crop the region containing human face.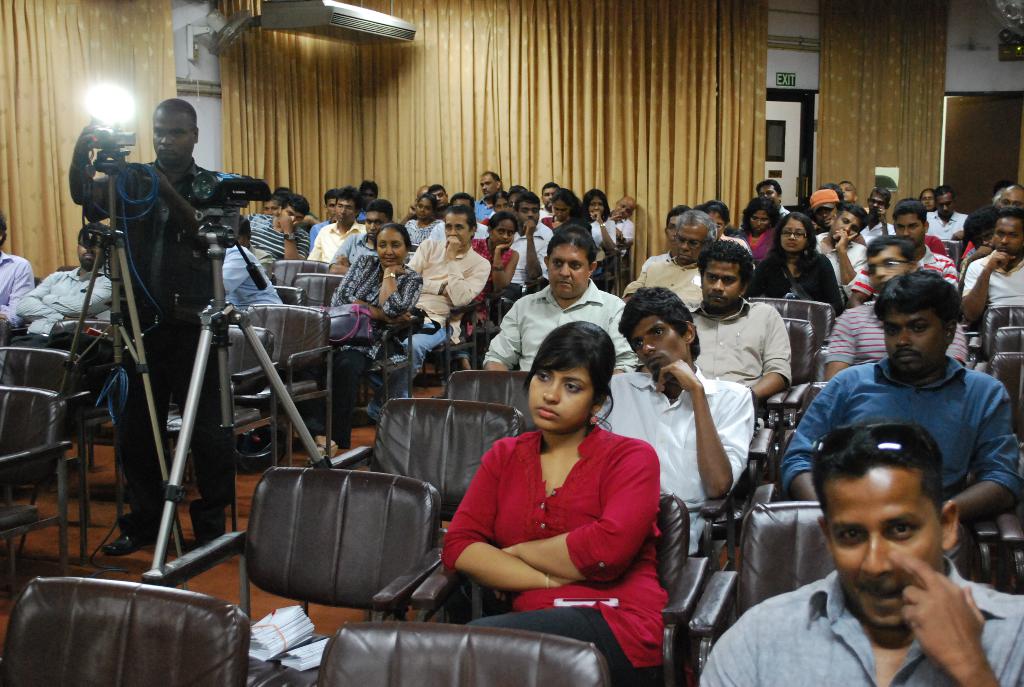
Crop region: BBox(673, 225, 705, 264).
